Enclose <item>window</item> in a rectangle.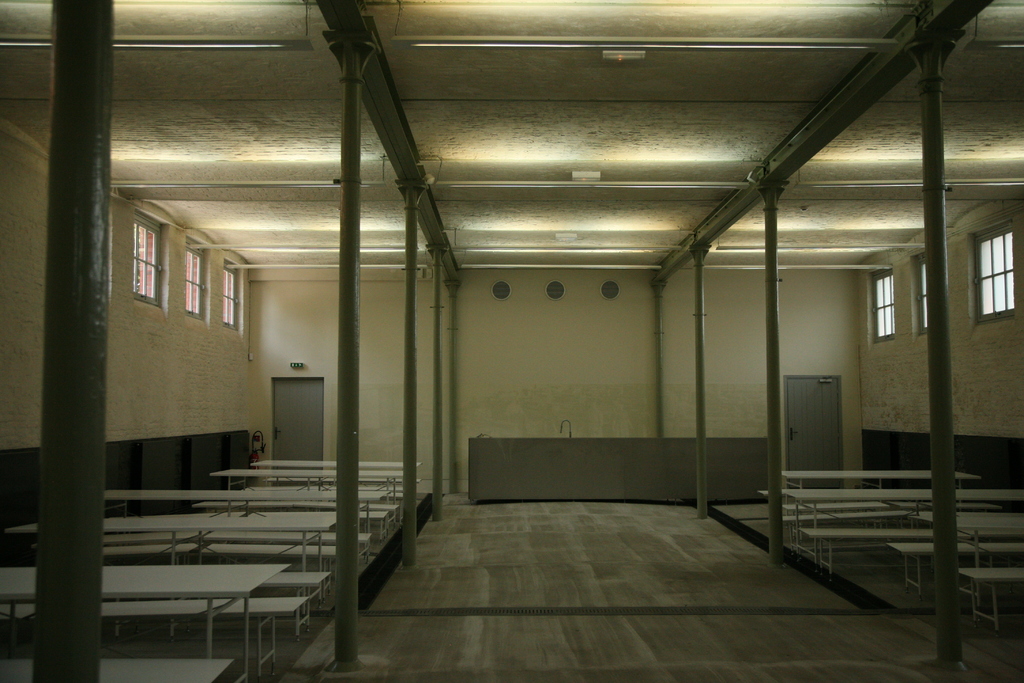
<bbox>867, 270, 897, 336</bbox>.
